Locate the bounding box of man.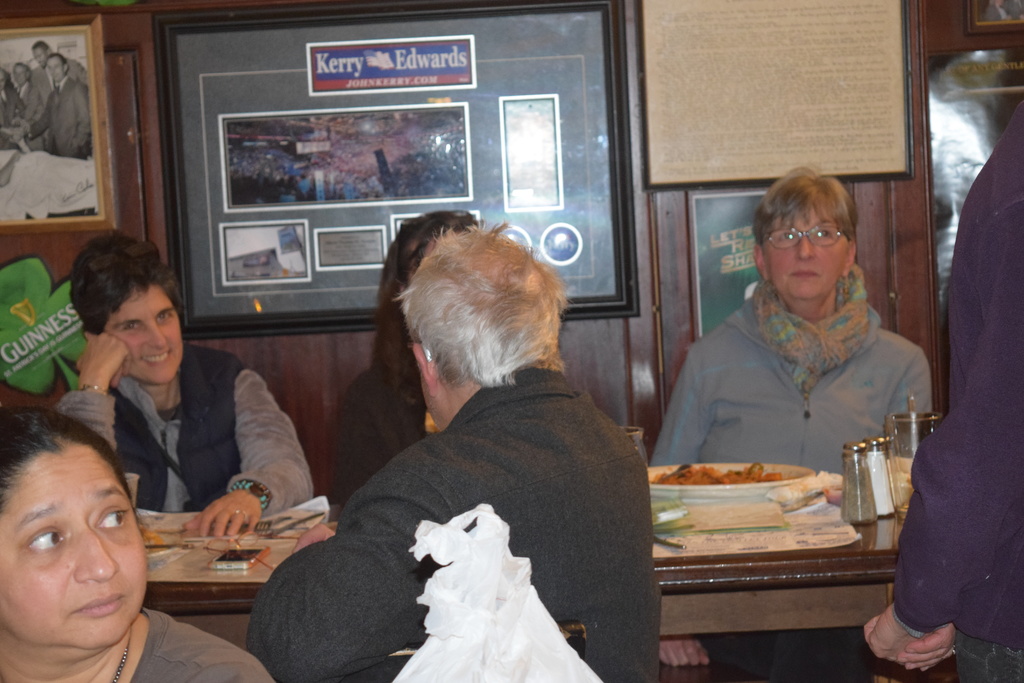
Bounding box: x1=243, y1=217, x2=669, y2=682.
